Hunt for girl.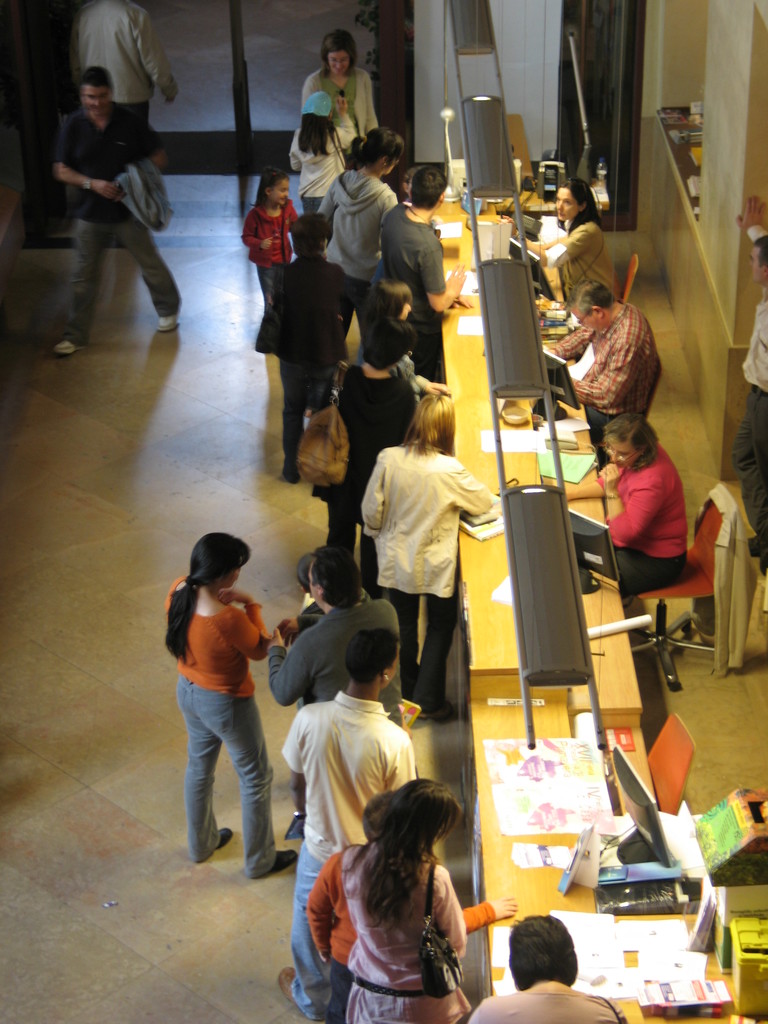
Hunted down at box(289, 92, 357, 218).
